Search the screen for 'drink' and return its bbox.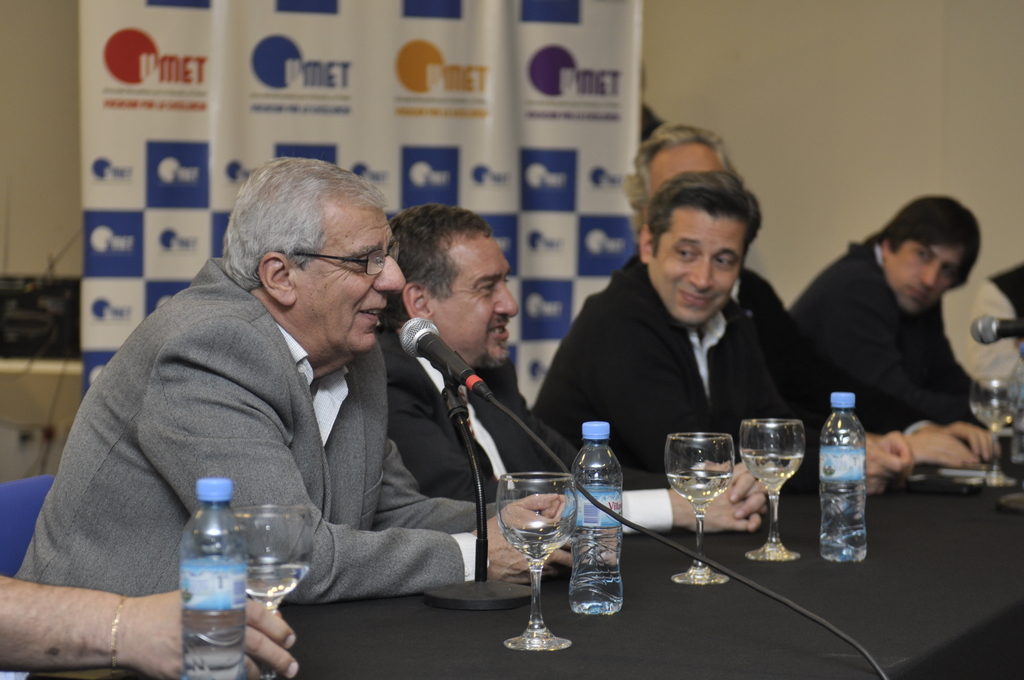
Found: x1=500 y1=534 x2=569 y2=570.
